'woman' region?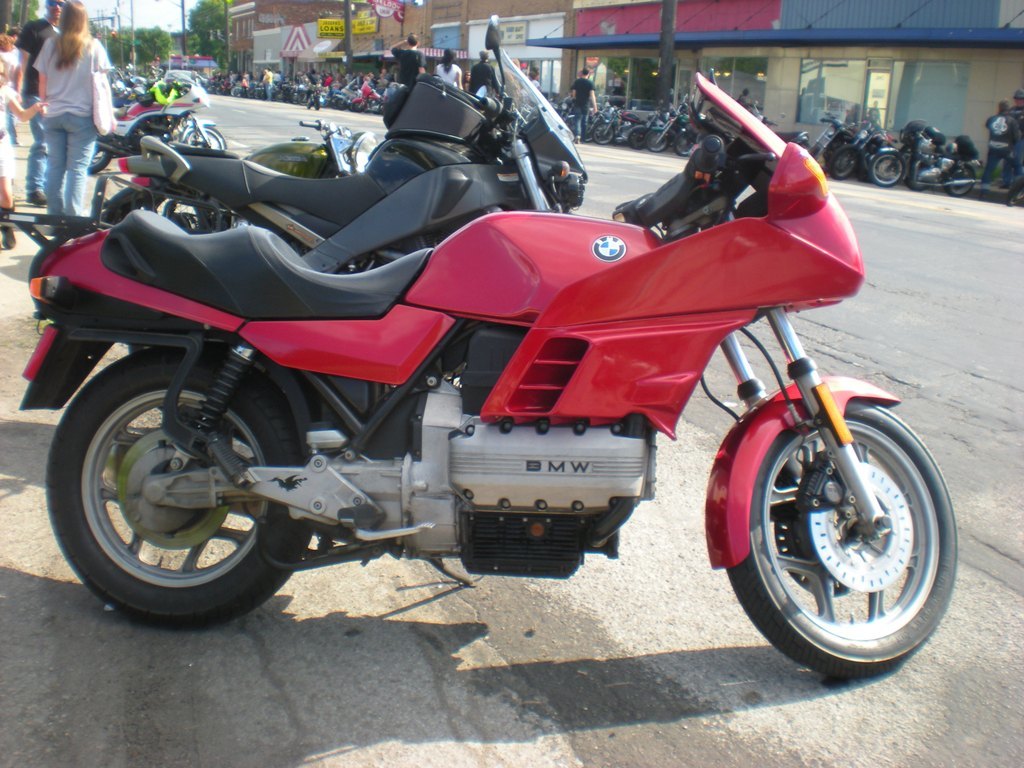
left=7, top=2, right=119, bottom=220
